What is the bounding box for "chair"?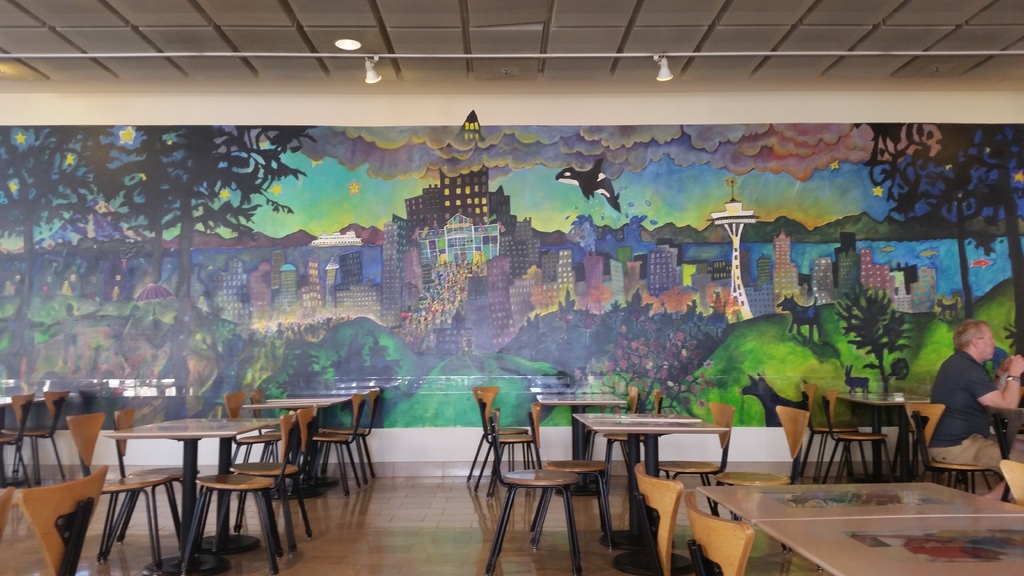
box=[110, 408, 200, 541].
